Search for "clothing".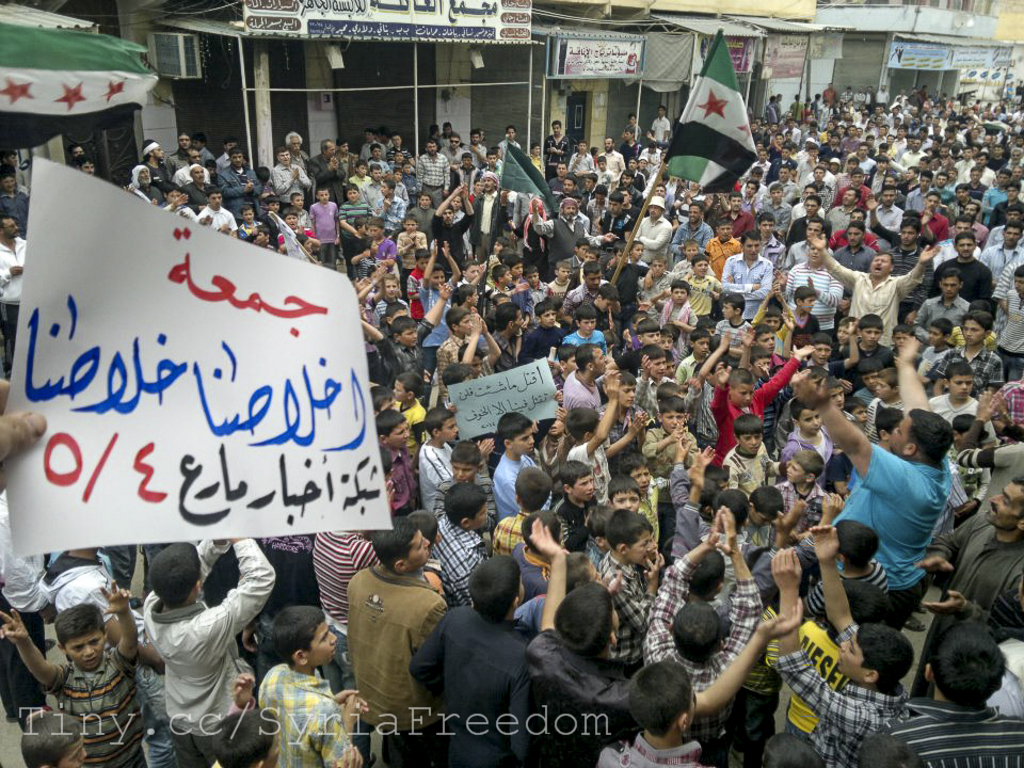
Found at box(981, 187, 1009, 210).
